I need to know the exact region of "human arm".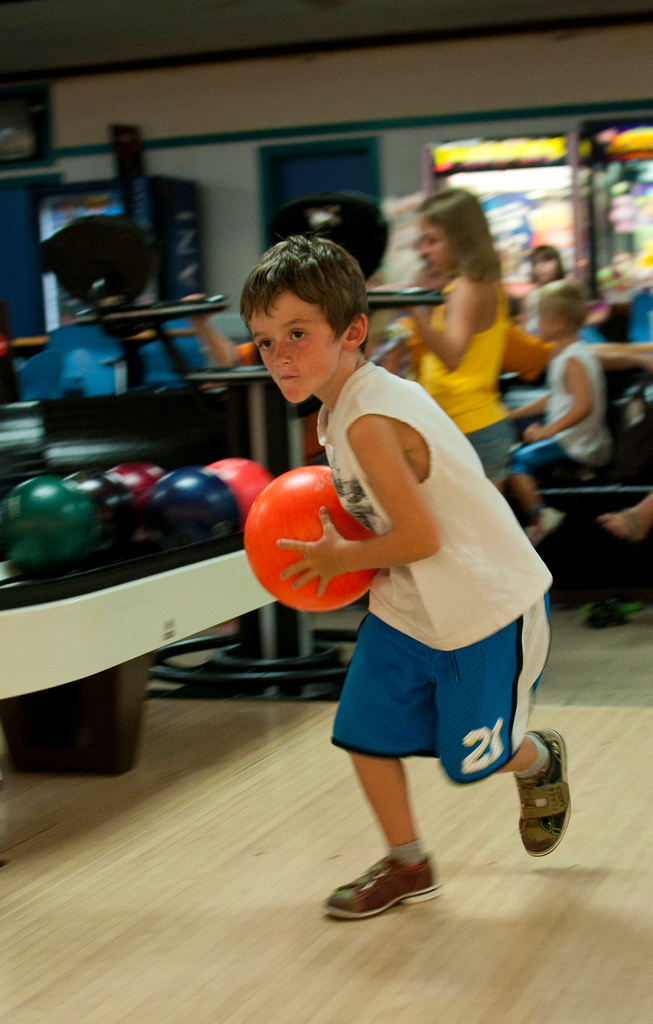
Region: crop(507, 355, 599, 446).
